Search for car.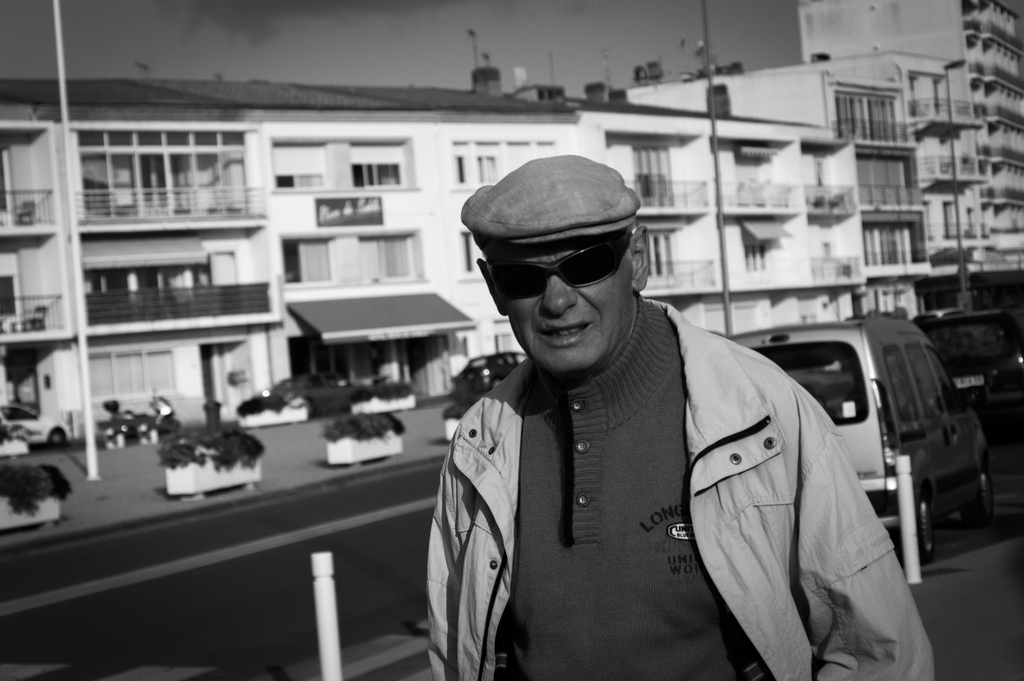
Found at locate(457, 354, 531, 401).
